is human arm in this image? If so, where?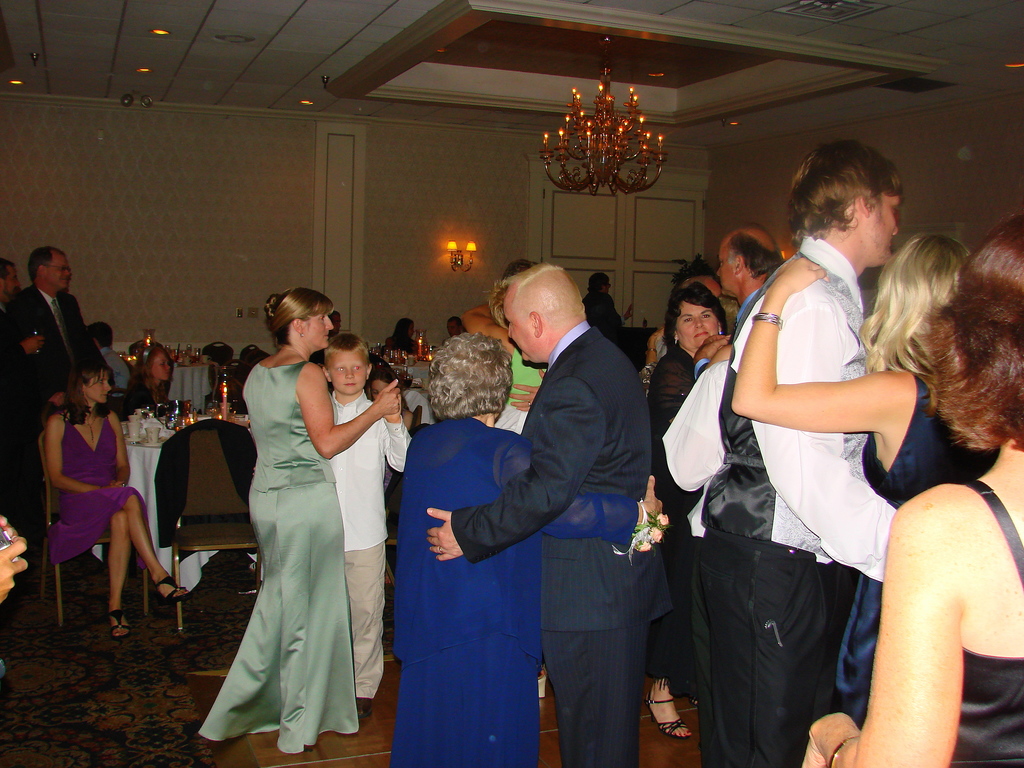
Yes, at BBox(731, 257, 907, 431).
